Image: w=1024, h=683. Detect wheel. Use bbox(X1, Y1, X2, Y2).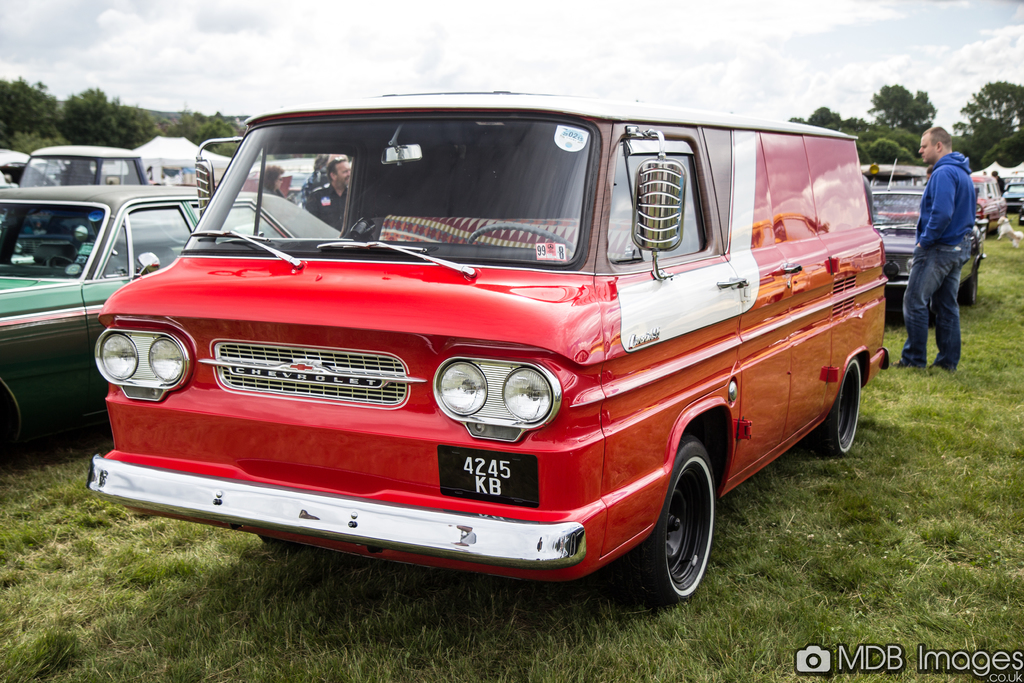
bbox(465, 223, 576, 256).
